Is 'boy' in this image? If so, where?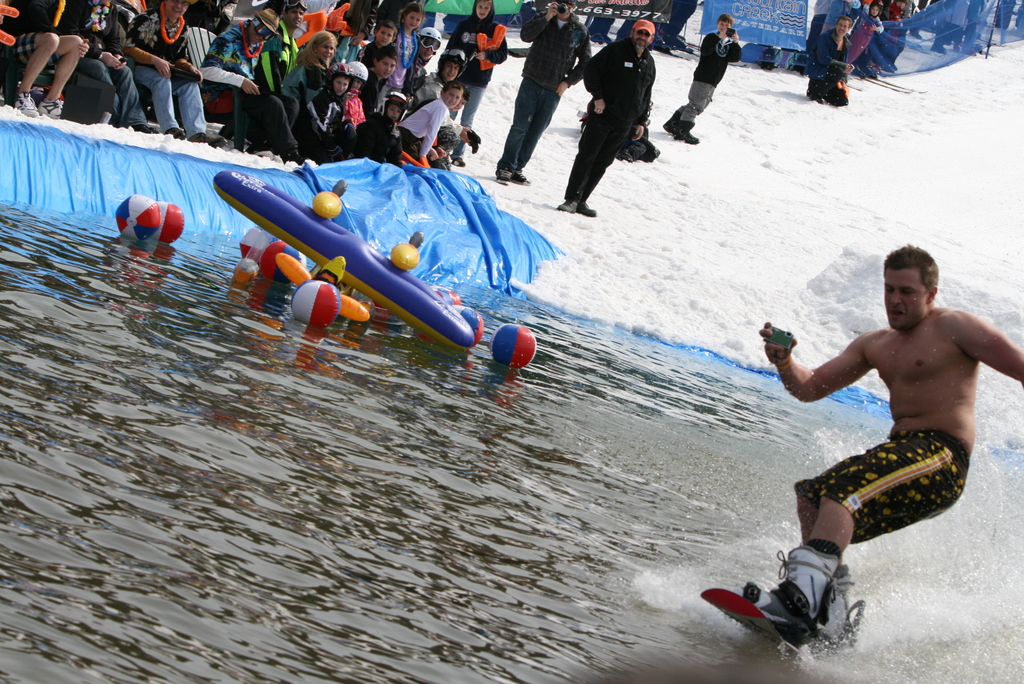
Yes, at 355/45/404/143.
